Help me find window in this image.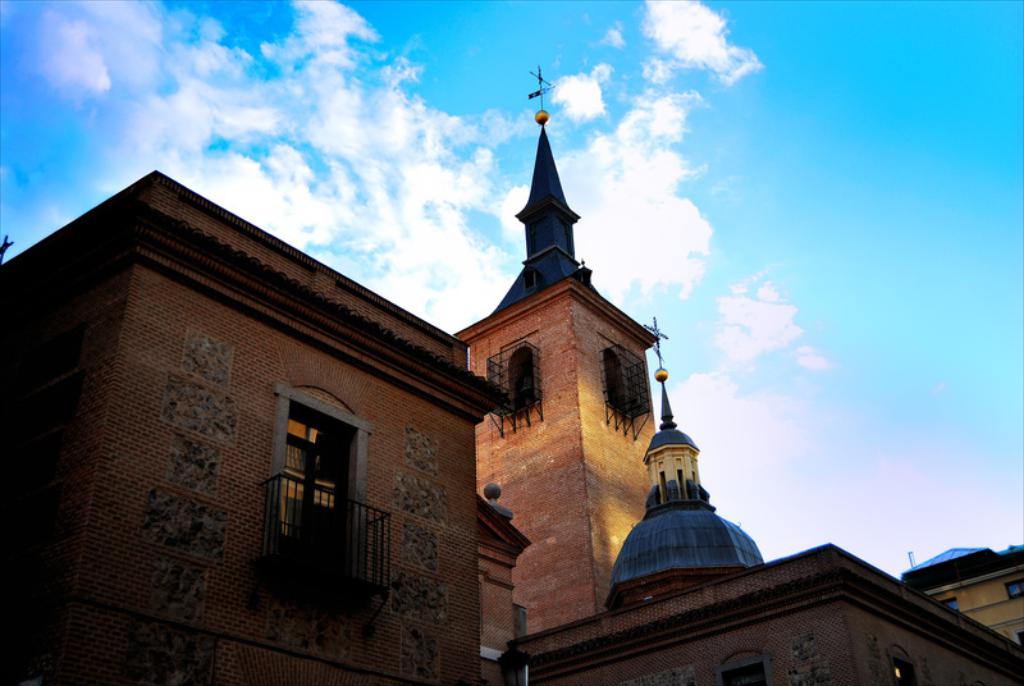
Found it: (517,348,538,416).
